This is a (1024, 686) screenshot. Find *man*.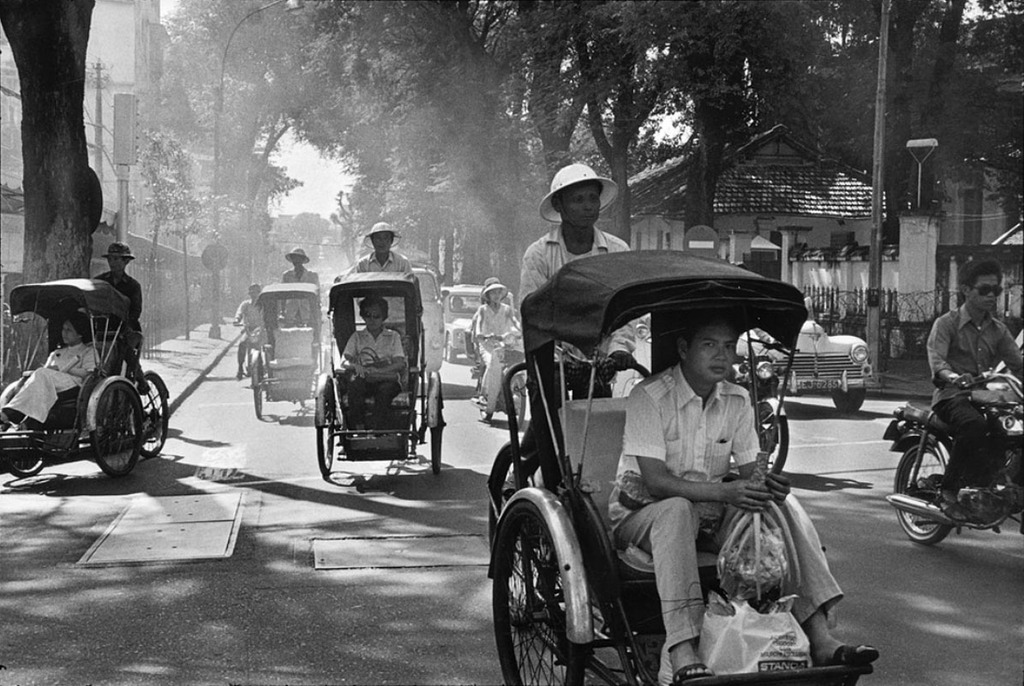
Bounding box: select_region(280, 244, 322, 331).
